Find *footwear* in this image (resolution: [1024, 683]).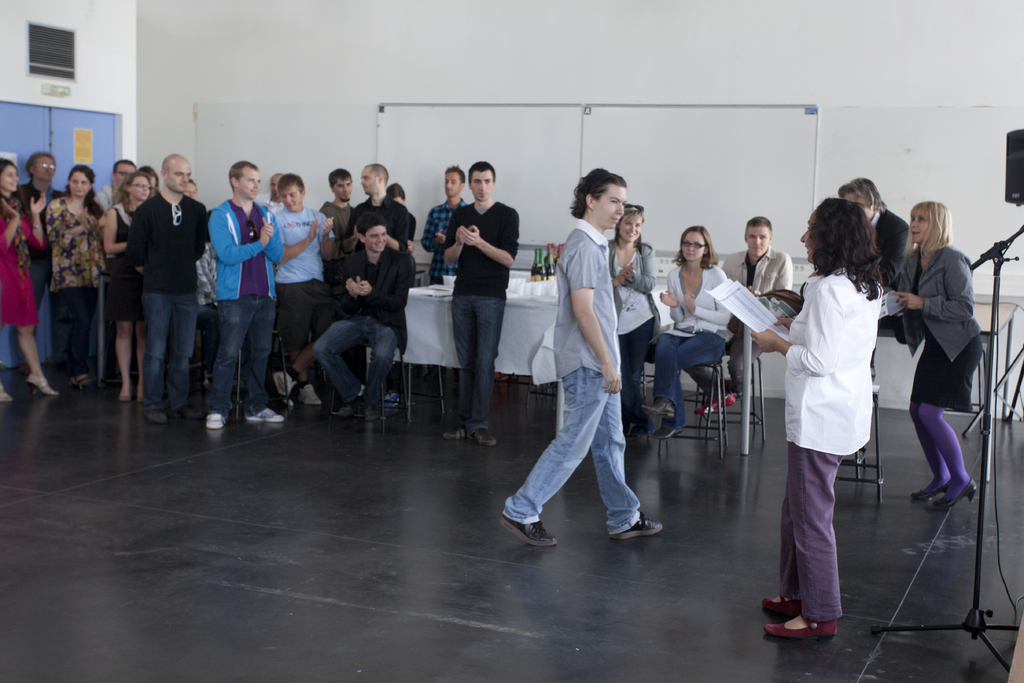
(left=366, top=407, right=381, bottom=425).
